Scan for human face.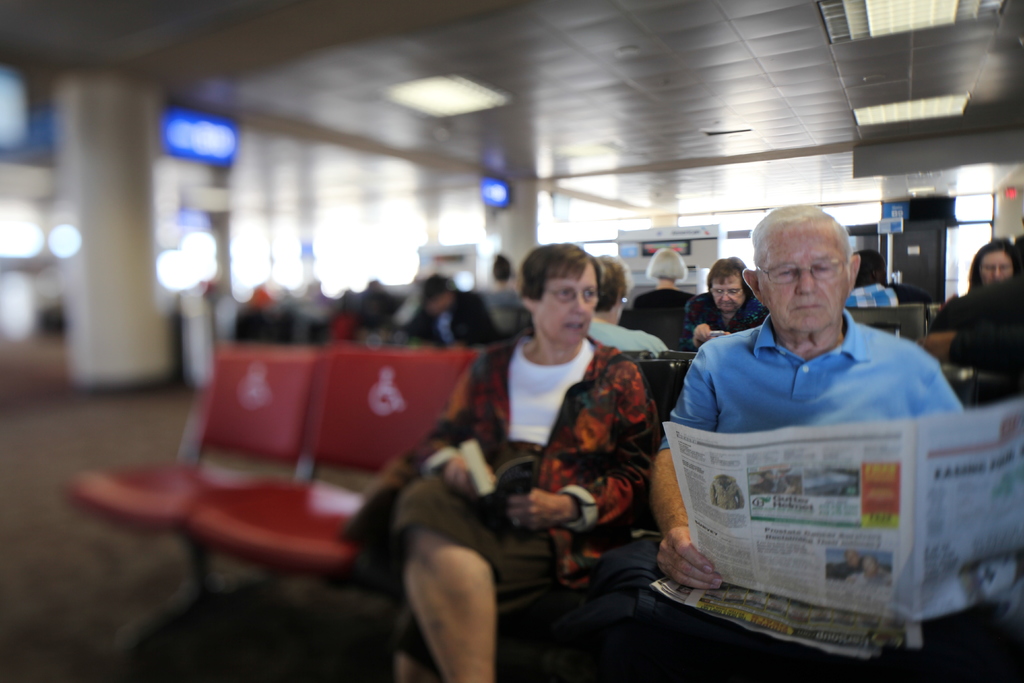
Scan result: 712, 274, 742, 312.
